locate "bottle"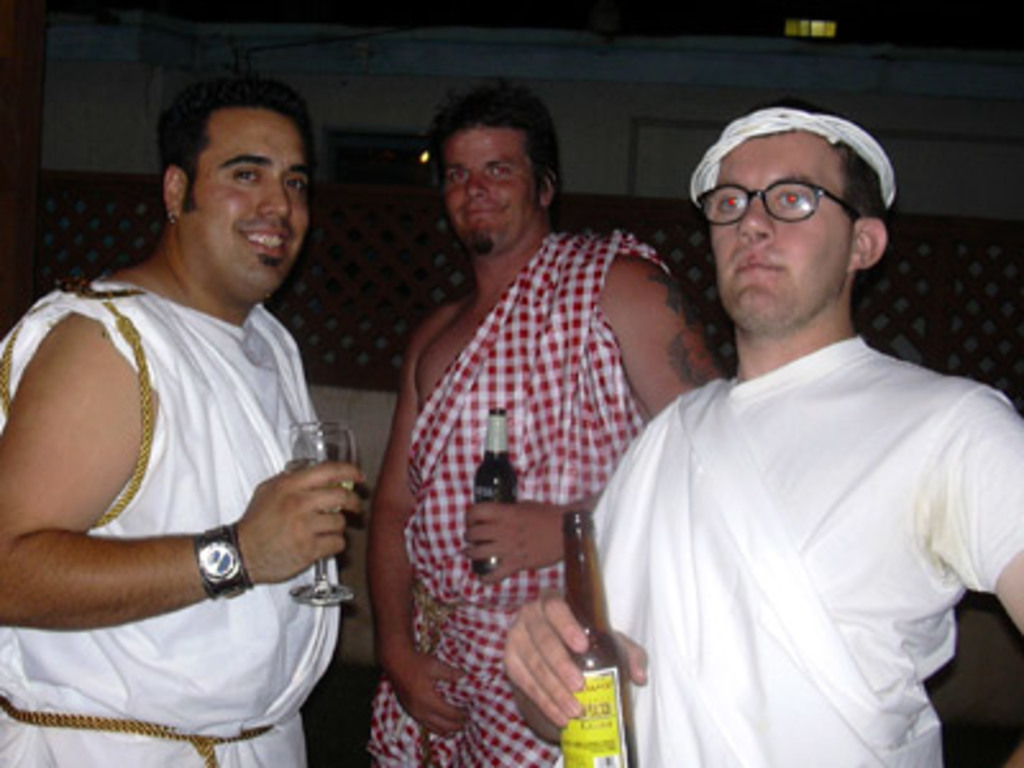
select_region(468, 410, 522, 581)
